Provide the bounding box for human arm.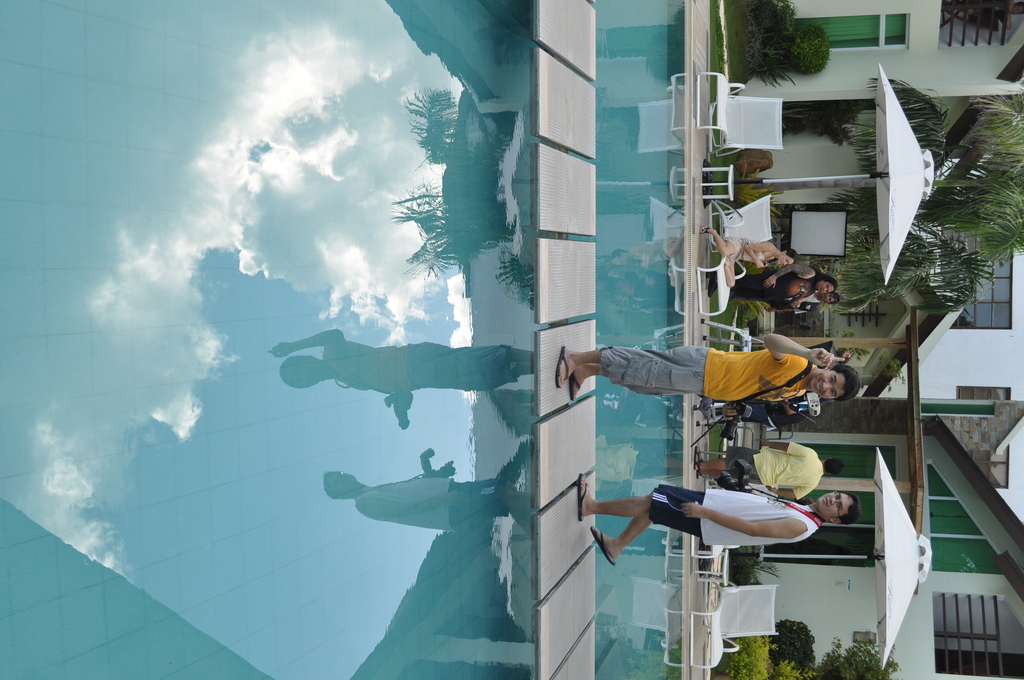
locate(758, 257, 816, 292).
